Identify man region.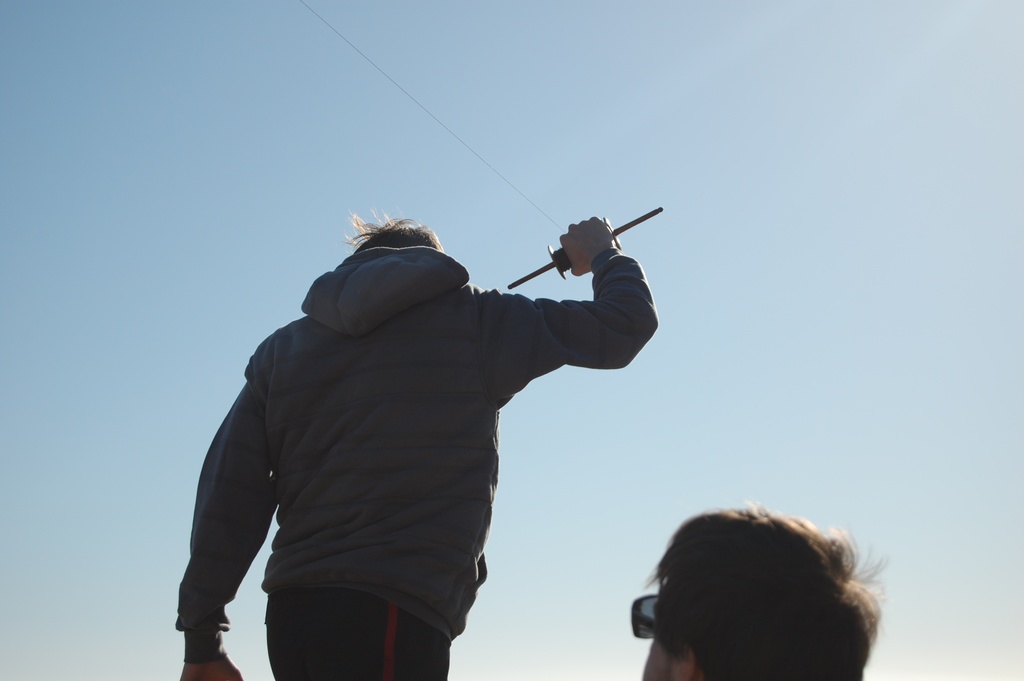
Region: <region>636, 510, 884, 680</region>.
